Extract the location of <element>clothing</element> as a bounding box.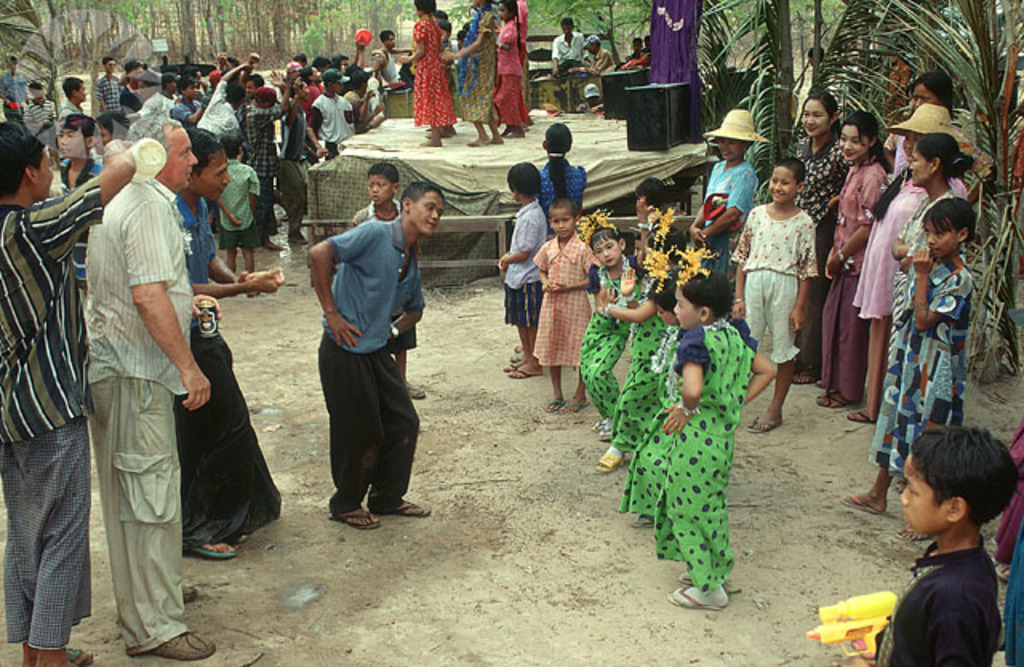
pyautogui.locateOnScreen(1002, 521, 1022, 665).
